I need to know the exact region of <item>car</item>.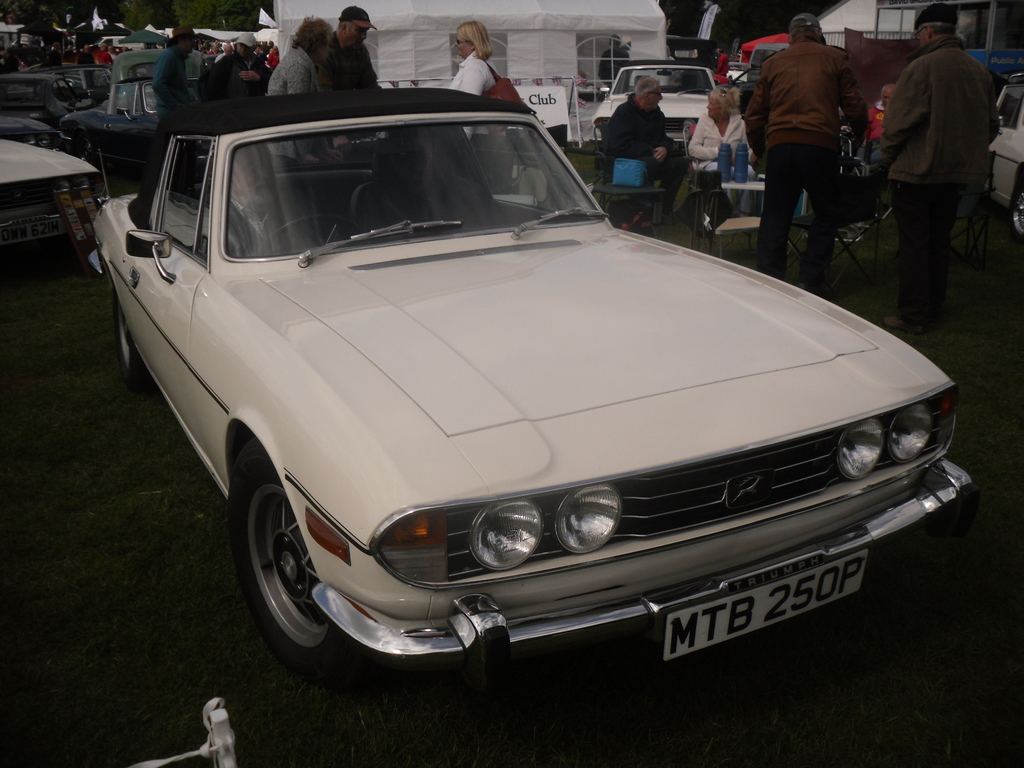
Region: (60, 76, 211, 178).
